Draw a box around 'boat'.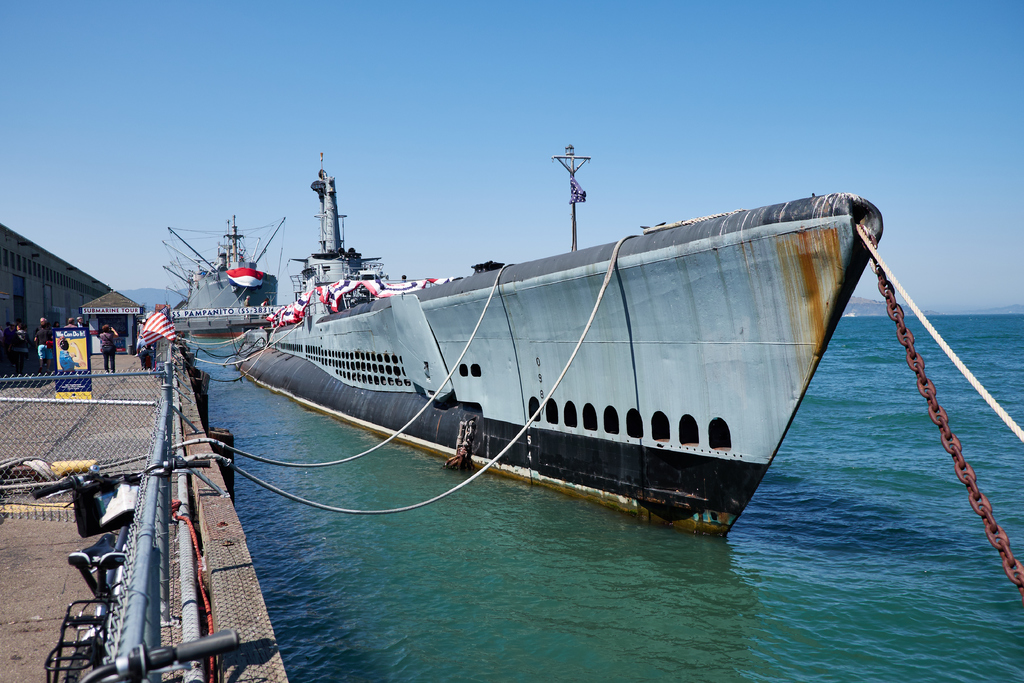
left=215, top=152, right=915, bottom=547.
